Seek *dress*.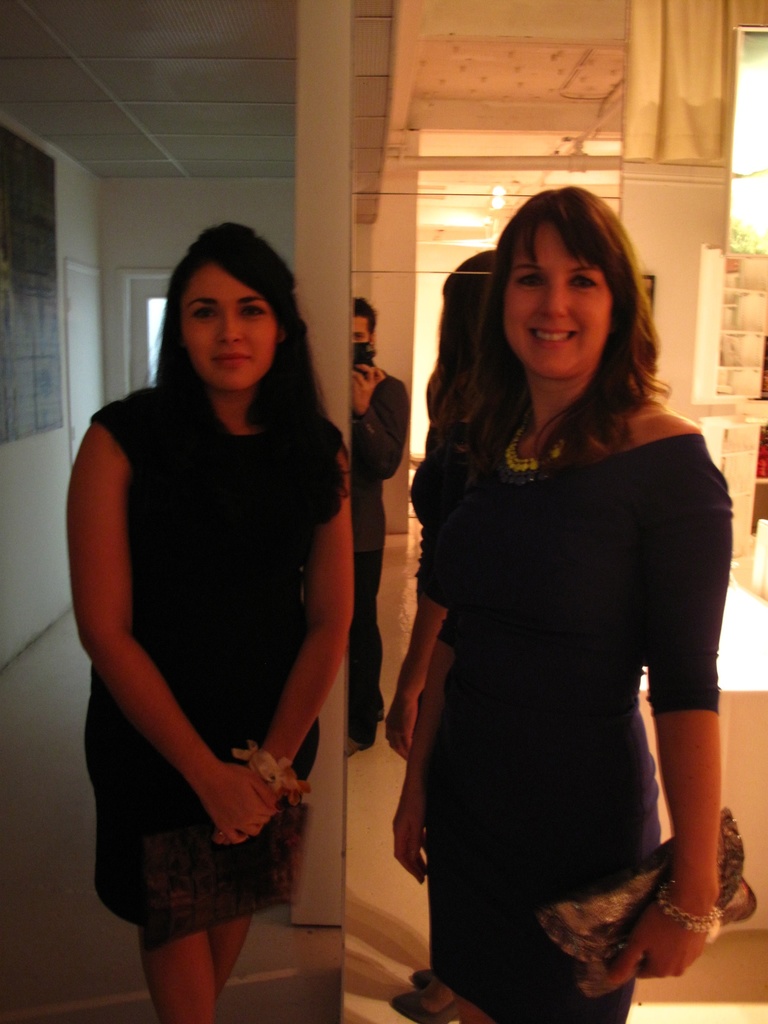
[84,385,354,941].
